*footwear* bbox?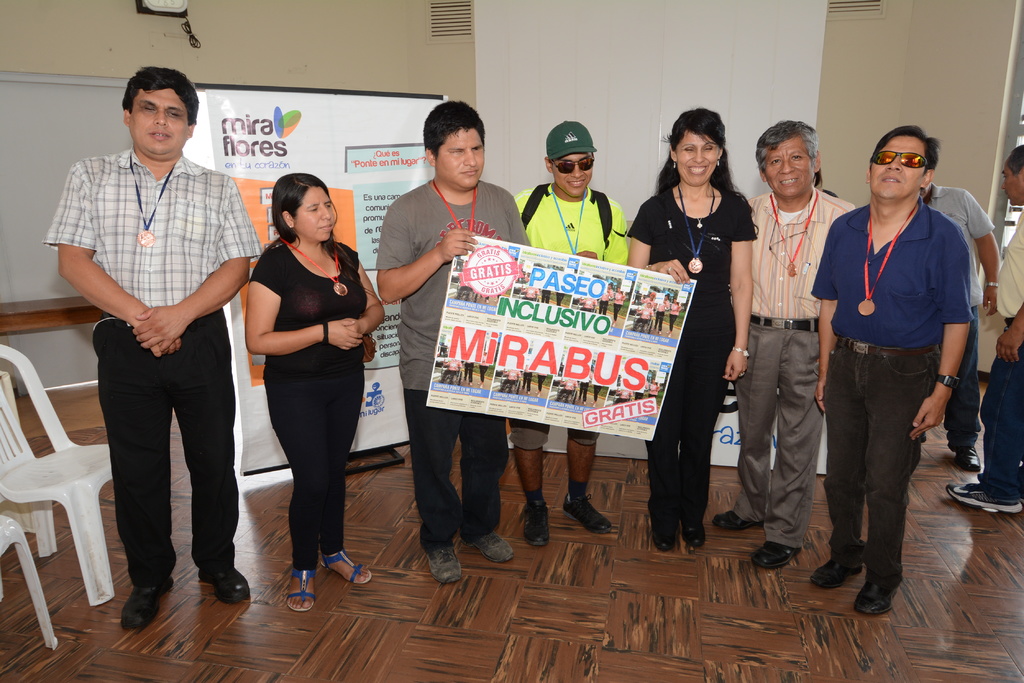
<bbox>717, 504, 763, 534</bbox>
